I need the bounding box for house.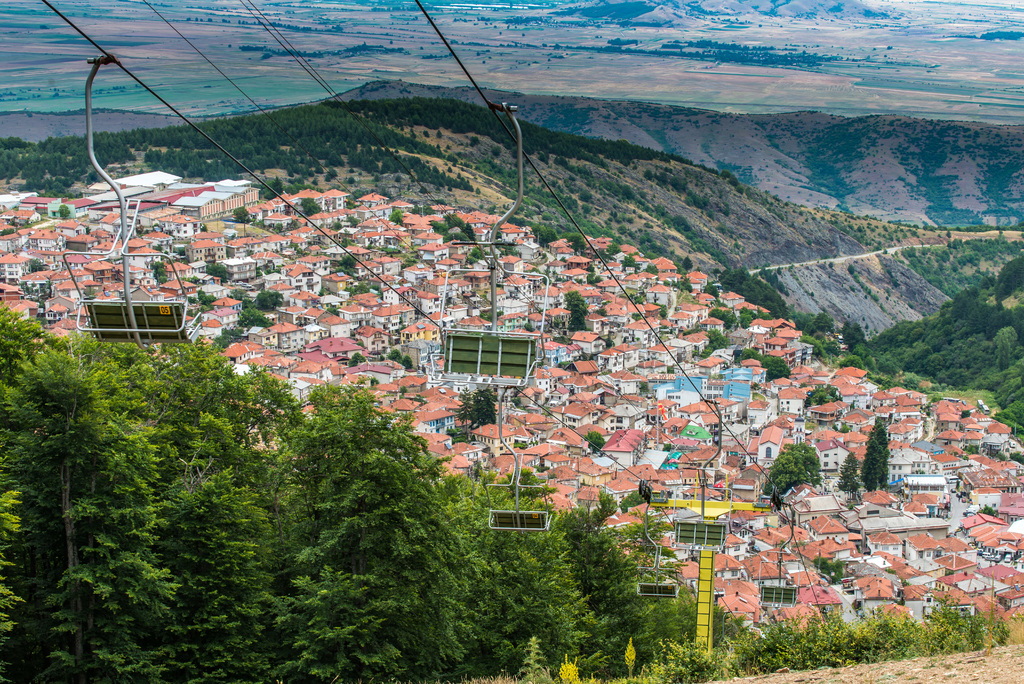
Here it is: bbox=[769, 386, 804, 419].
